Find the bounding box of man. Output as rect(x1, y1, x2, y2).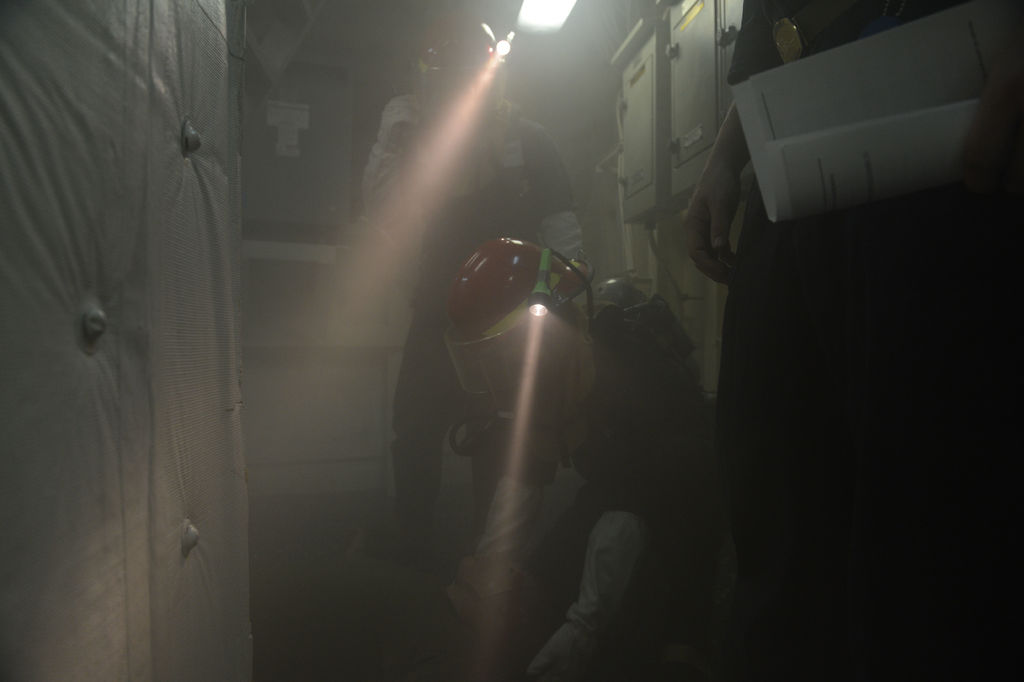
rect(348, 11, 589, 584).
